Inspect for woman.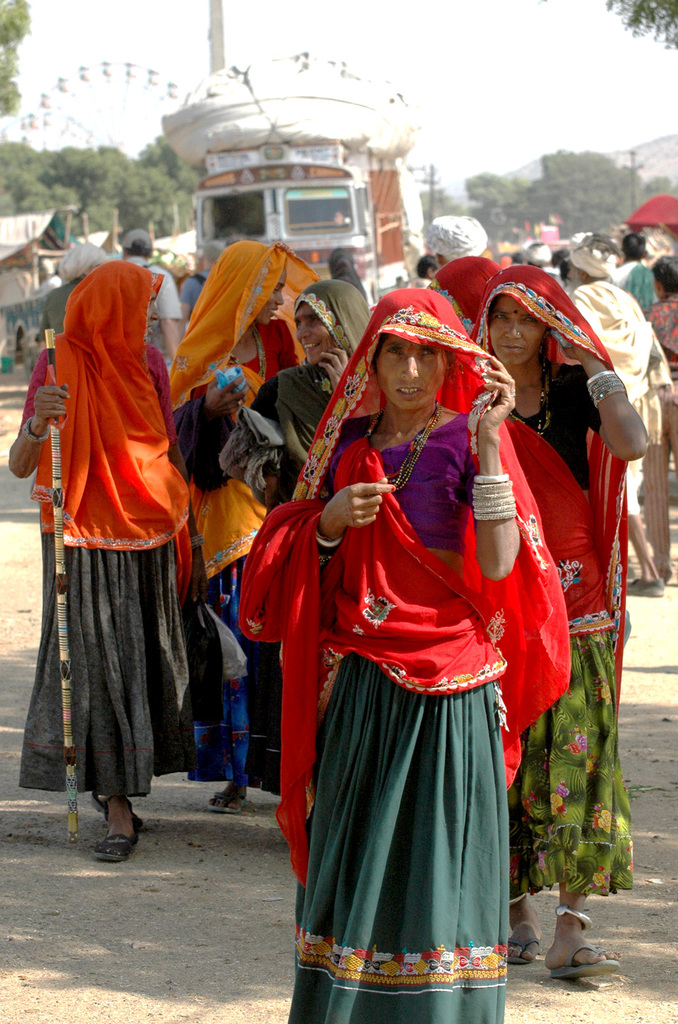
Inspection: [left=218, top=275, right=375, bottom=793].
